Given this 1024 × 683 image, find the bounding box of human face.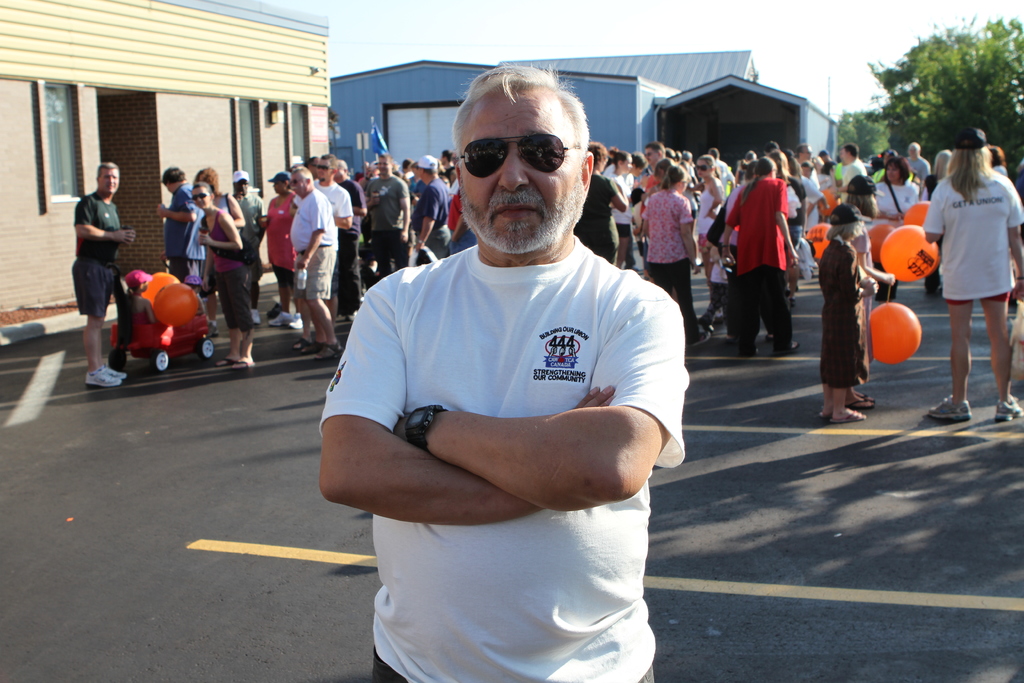
locate(289, 173, 304, 195).
